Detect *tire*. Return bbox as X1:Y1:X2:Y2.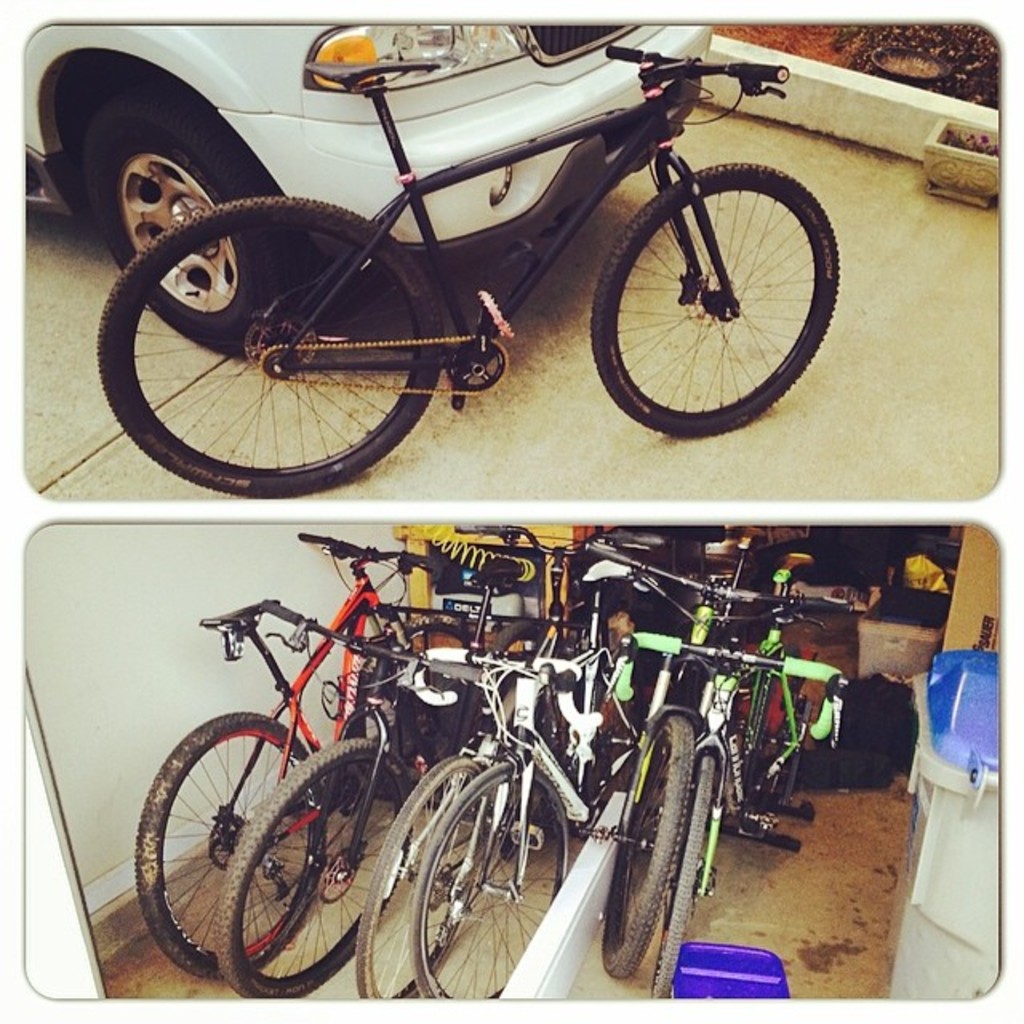
650:752:712:1000.
